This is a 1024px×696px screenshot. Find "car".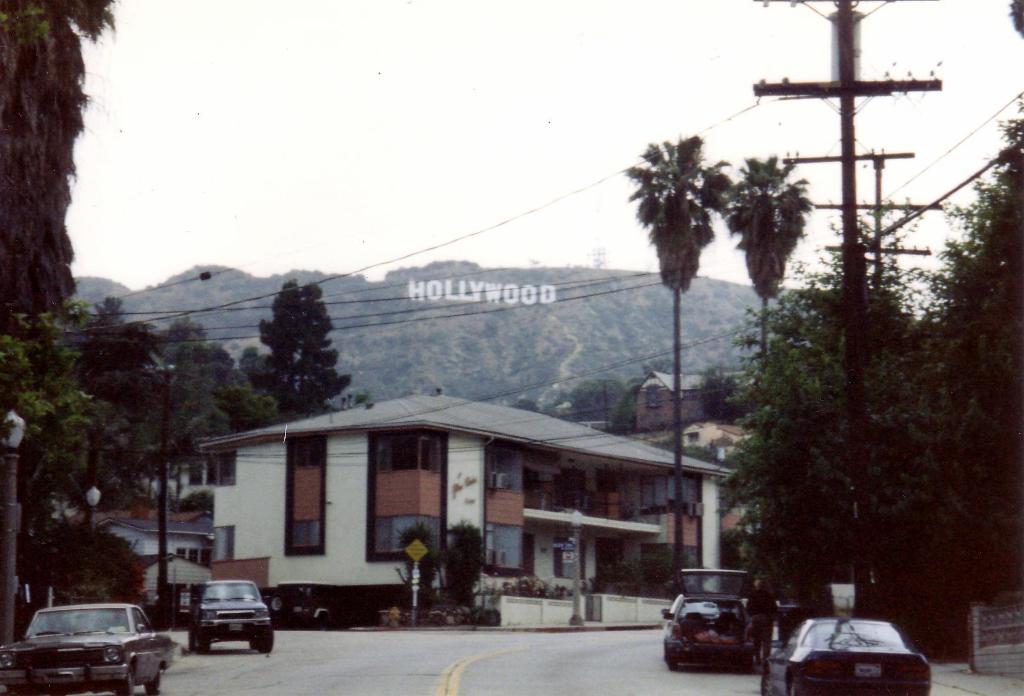
Bounding box: [left=170, top=590, right=189, bottom=627].
